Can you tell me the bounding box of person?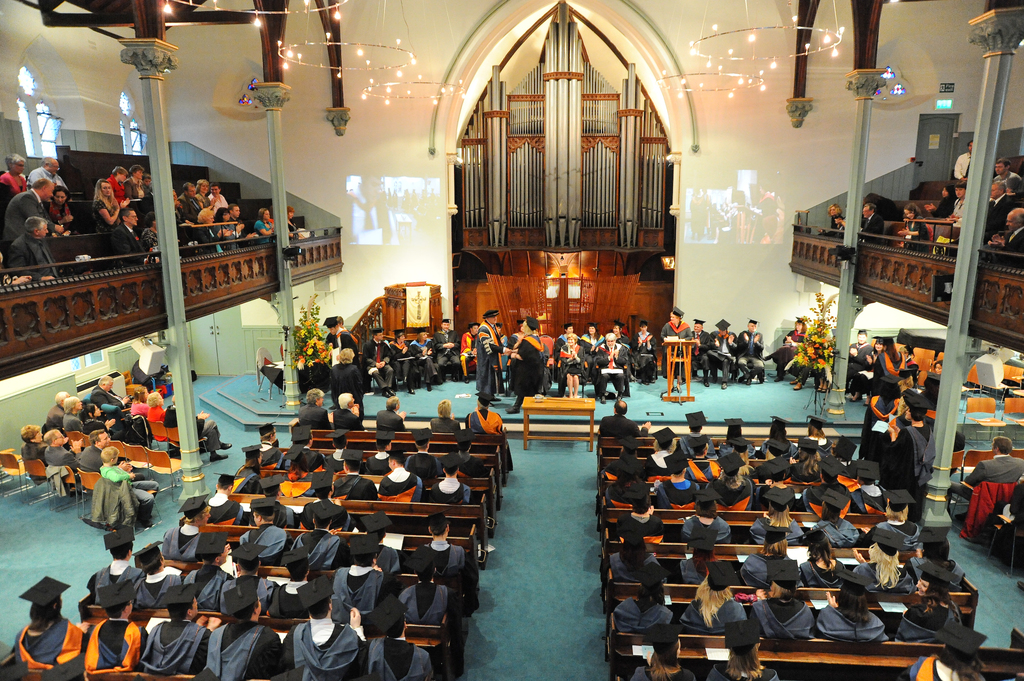
44:185:79:236.
